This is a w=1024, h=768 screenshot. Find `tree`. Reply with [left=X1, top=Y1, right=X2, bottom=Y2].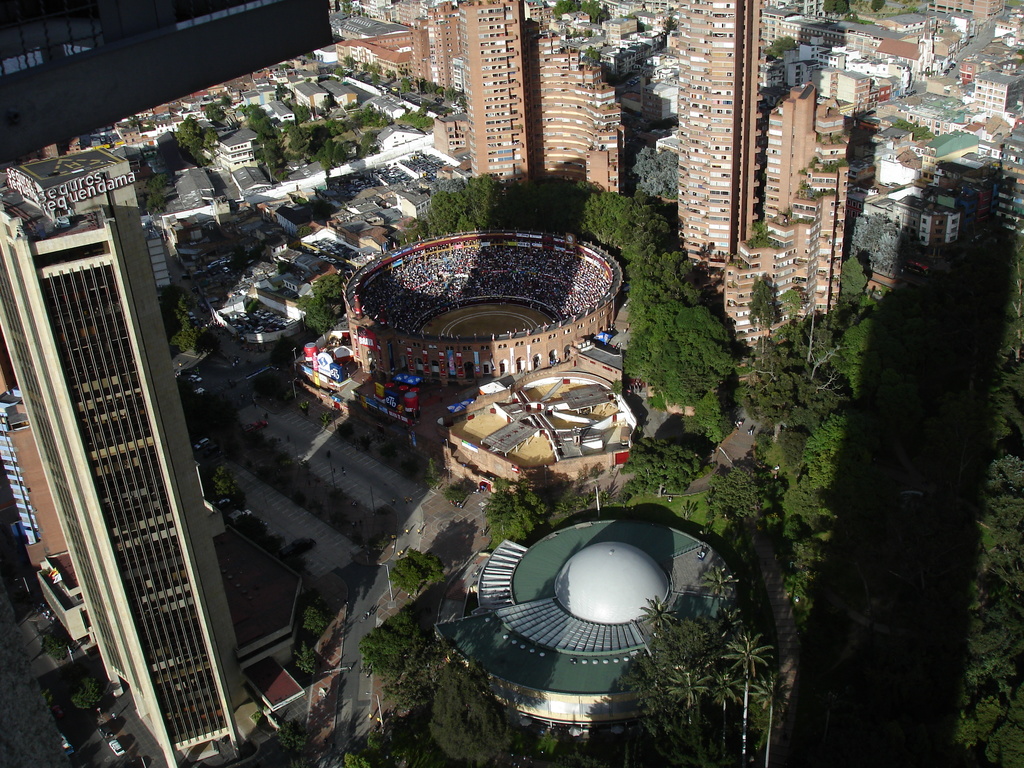
[left=598, top=431, right=708, bottom=495].
